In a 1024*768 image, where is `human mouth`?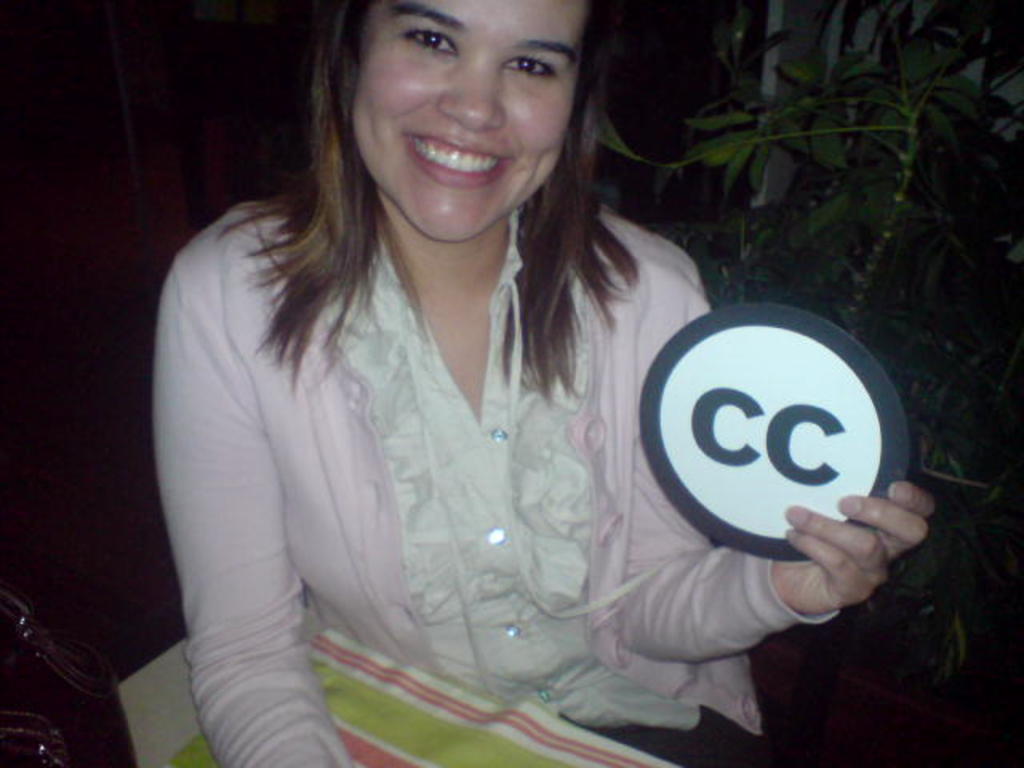
left=406, top=136, right=510, bottom=190.
